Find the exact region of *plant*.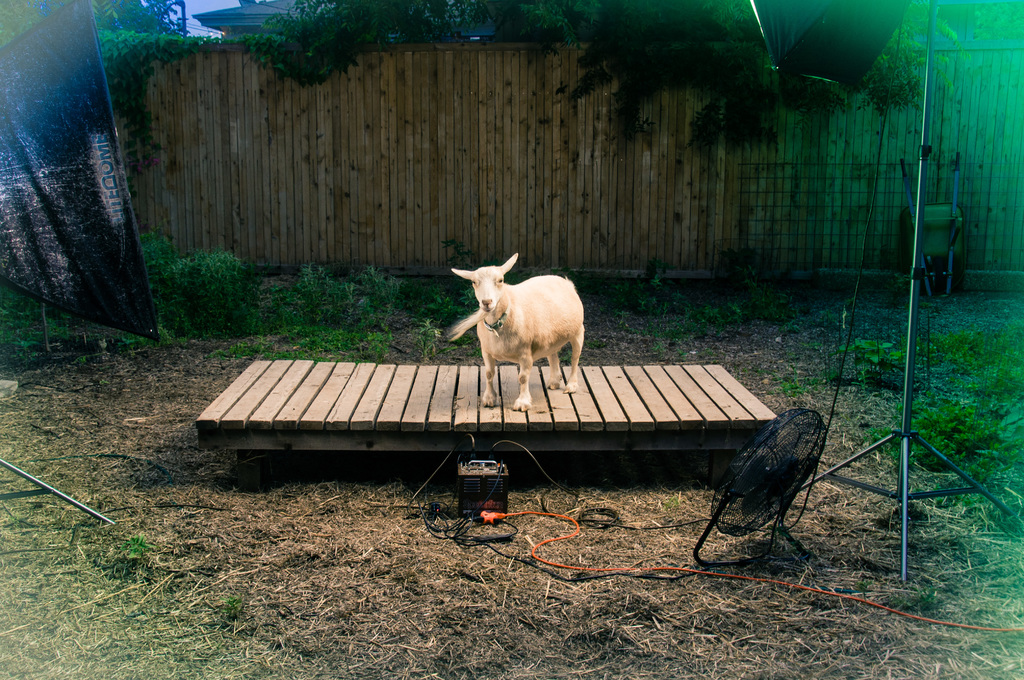
Exact region: rect(356, 295, 380, 328).
